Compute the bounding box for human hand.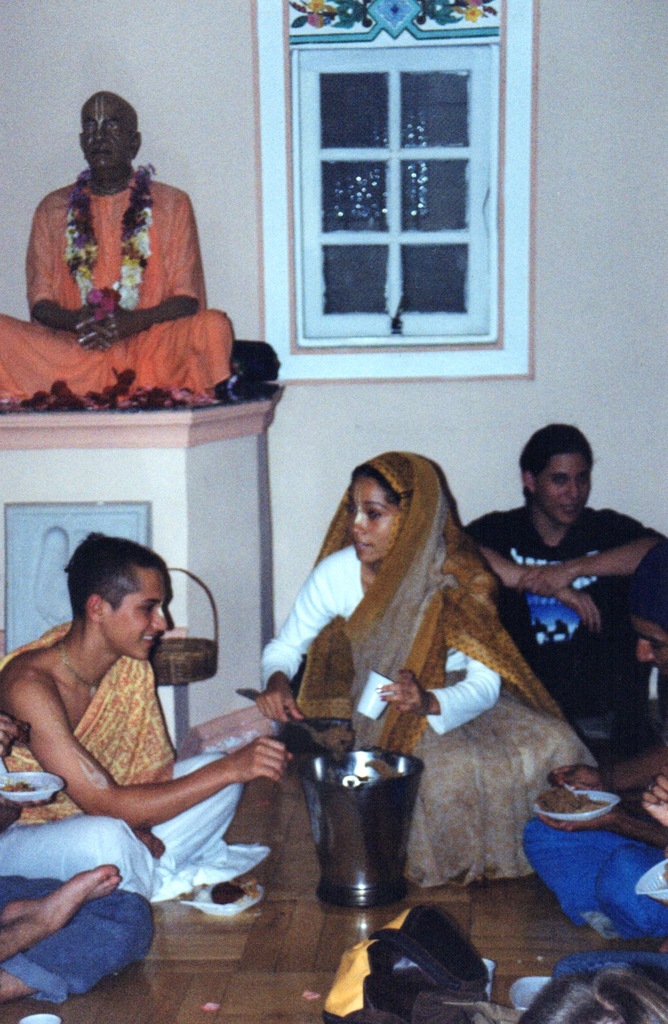
(x1=535, y1=812, x2=610, y2=835).
